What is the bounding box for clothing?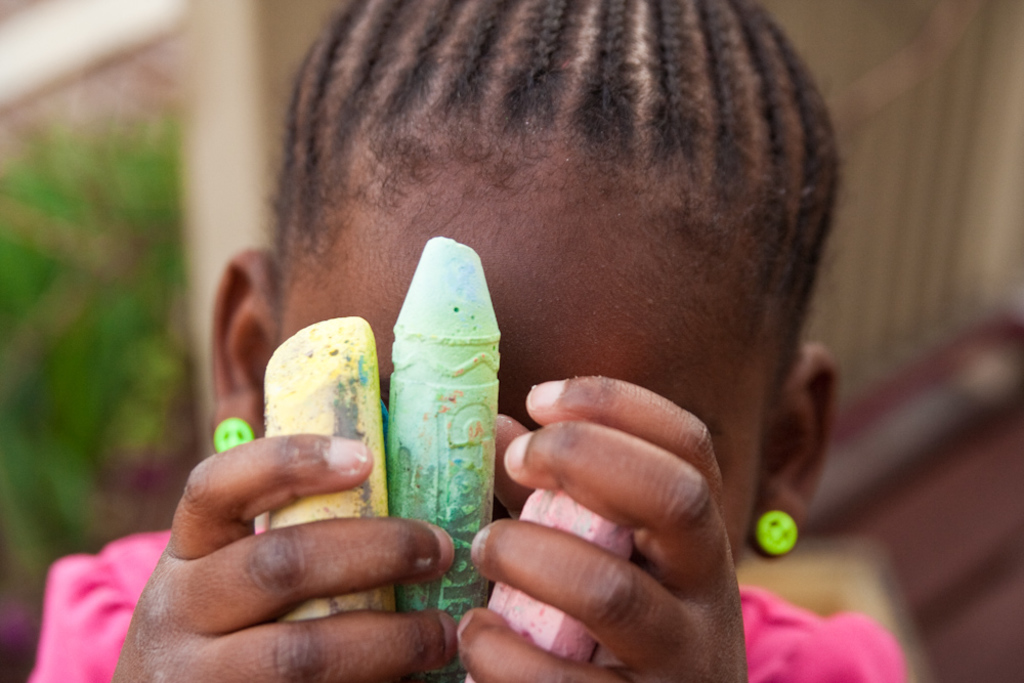
box=[31, 528, 903, 682].
